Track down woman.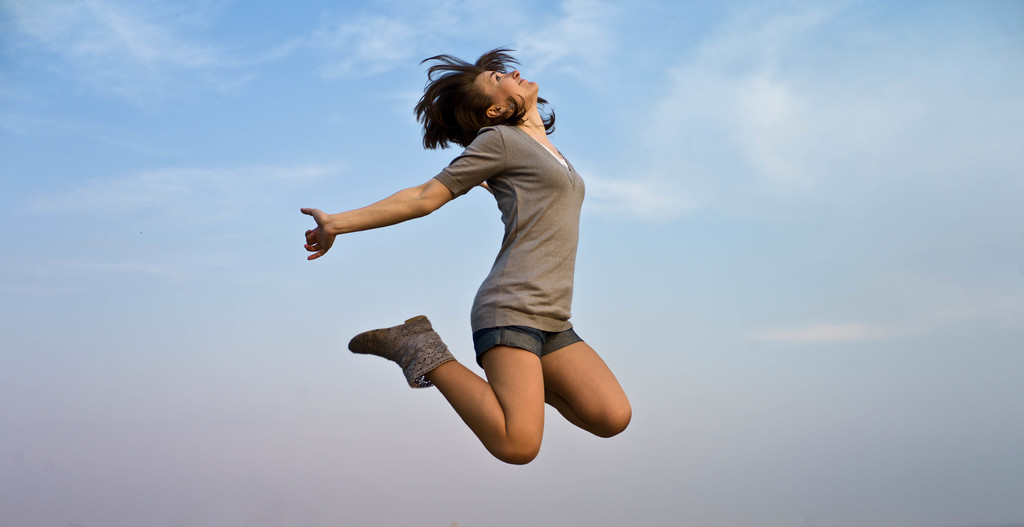
Tracked to box(339, 38, 634, 478).
